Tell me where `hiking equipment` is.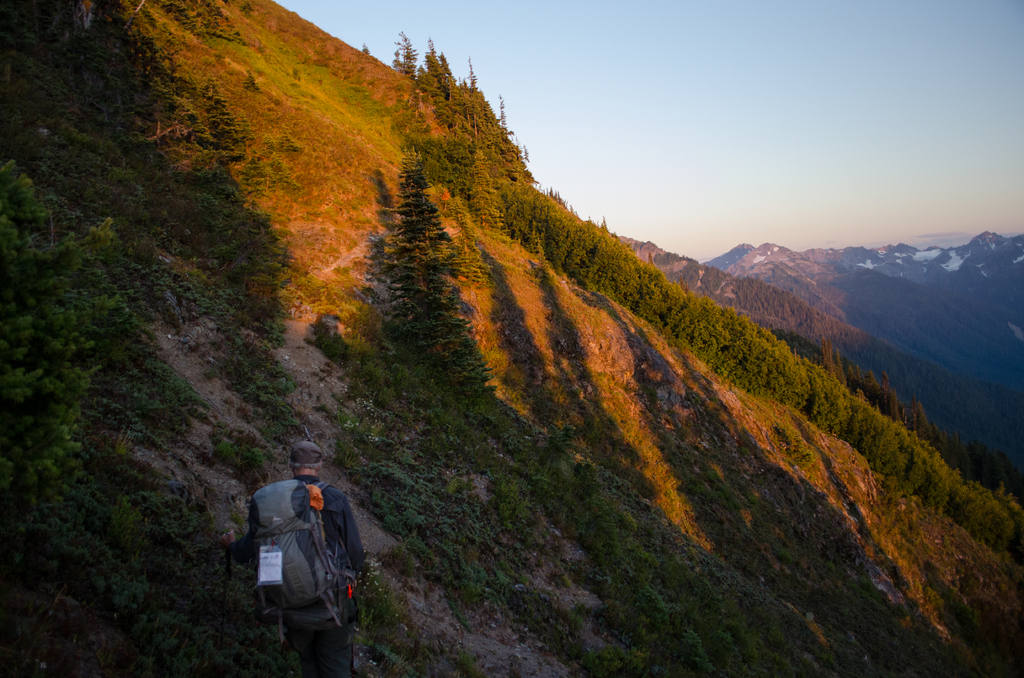
`hiking equipment` is at locate(243, 476, 362, 640).
